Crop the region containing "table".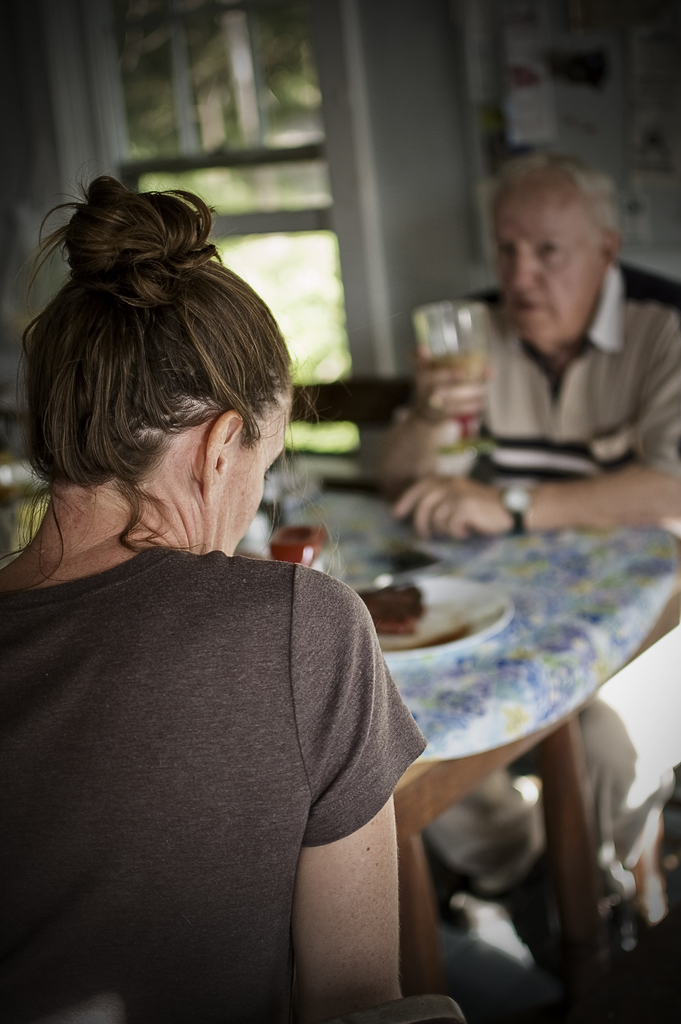
Crop region: 191 471 680 1023.
